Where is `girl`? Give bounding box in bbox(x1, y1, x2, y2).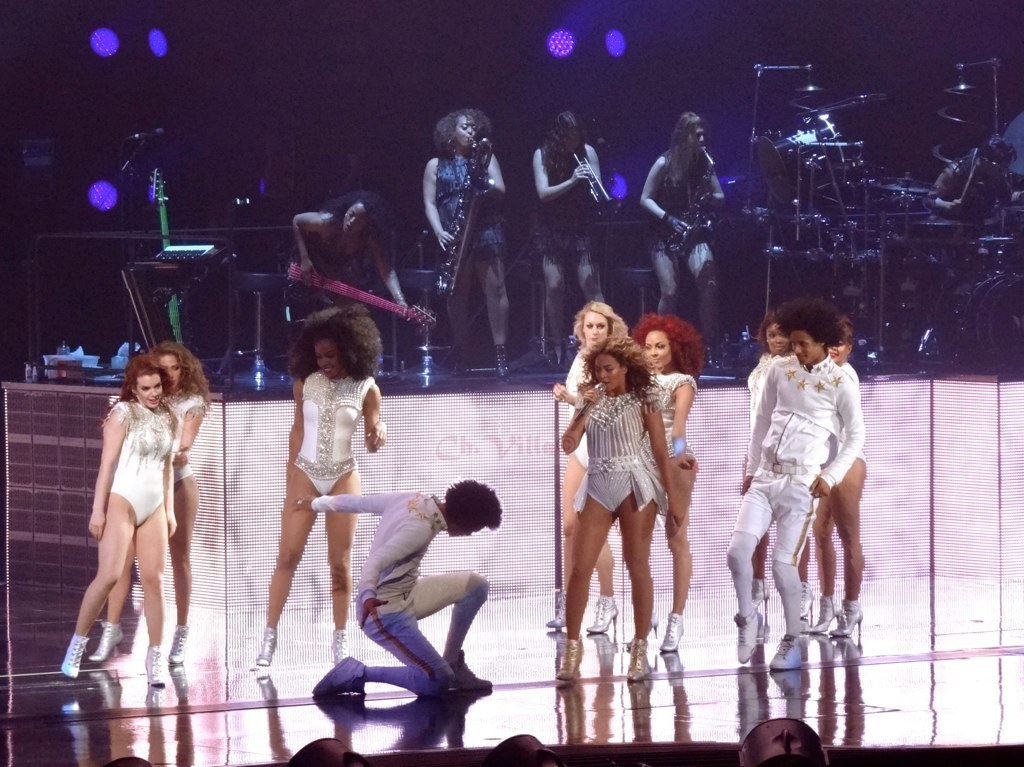
bbox(89, 339, 213, 663).
